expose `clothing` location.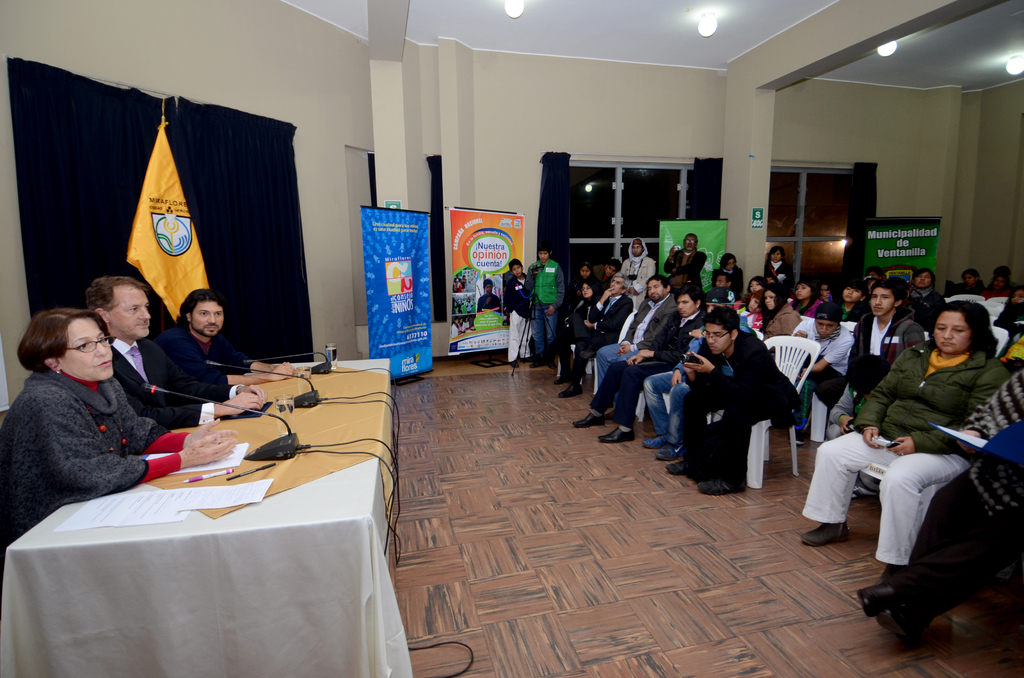
Exposed at x1=527 y1=255 x2=566 y2=361.
